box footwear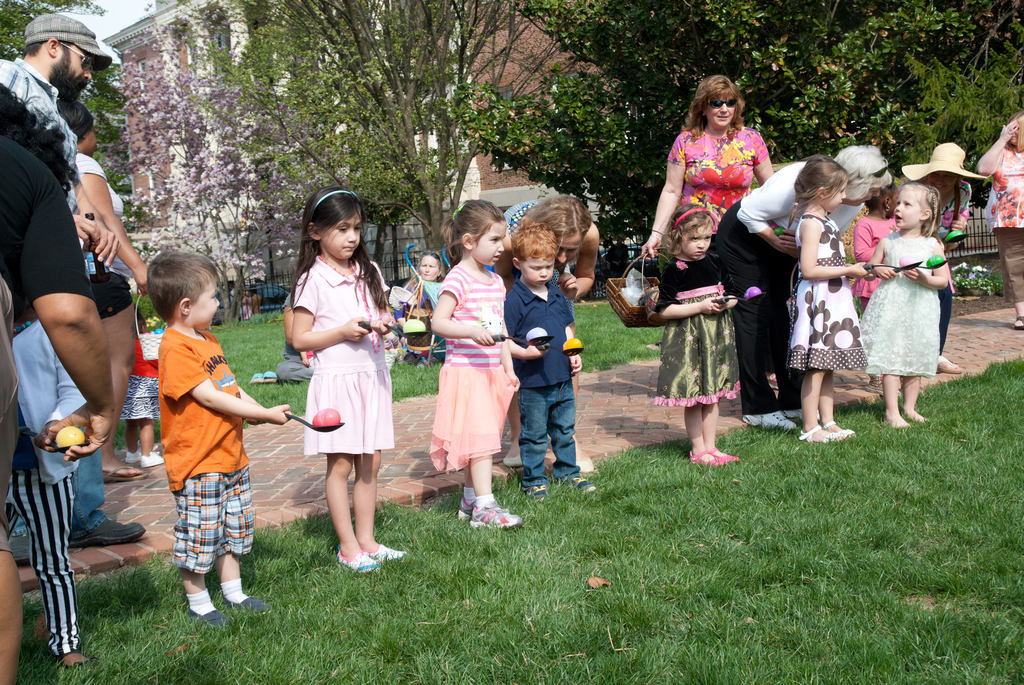
x1=525 y1=480 x2=552 y2=505
